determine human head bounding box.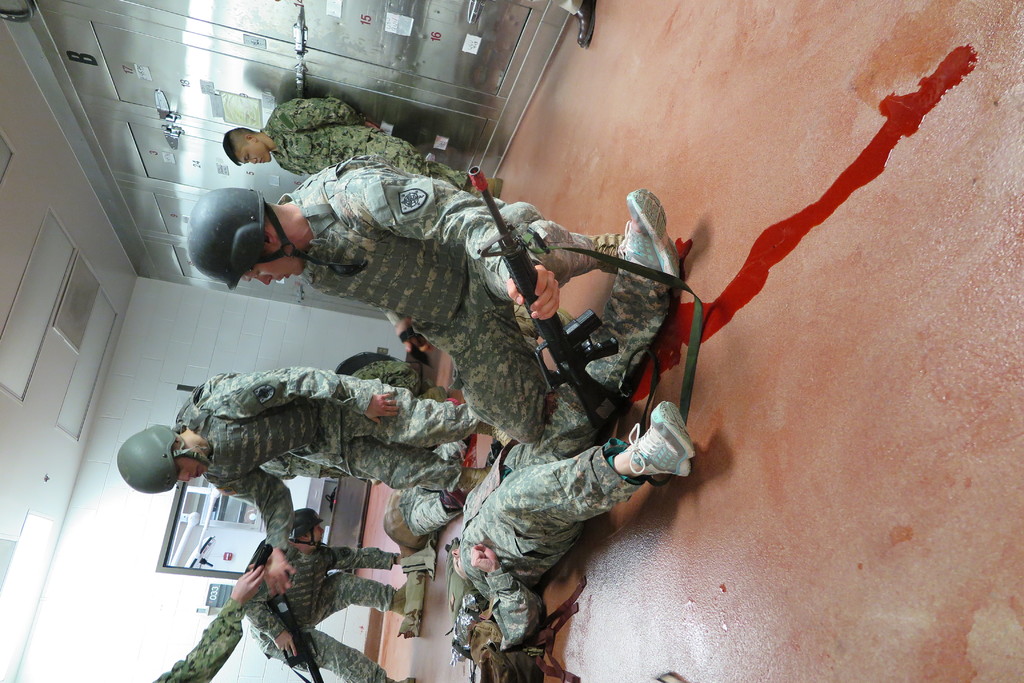
Determined: 452, 543, 467, 582.
